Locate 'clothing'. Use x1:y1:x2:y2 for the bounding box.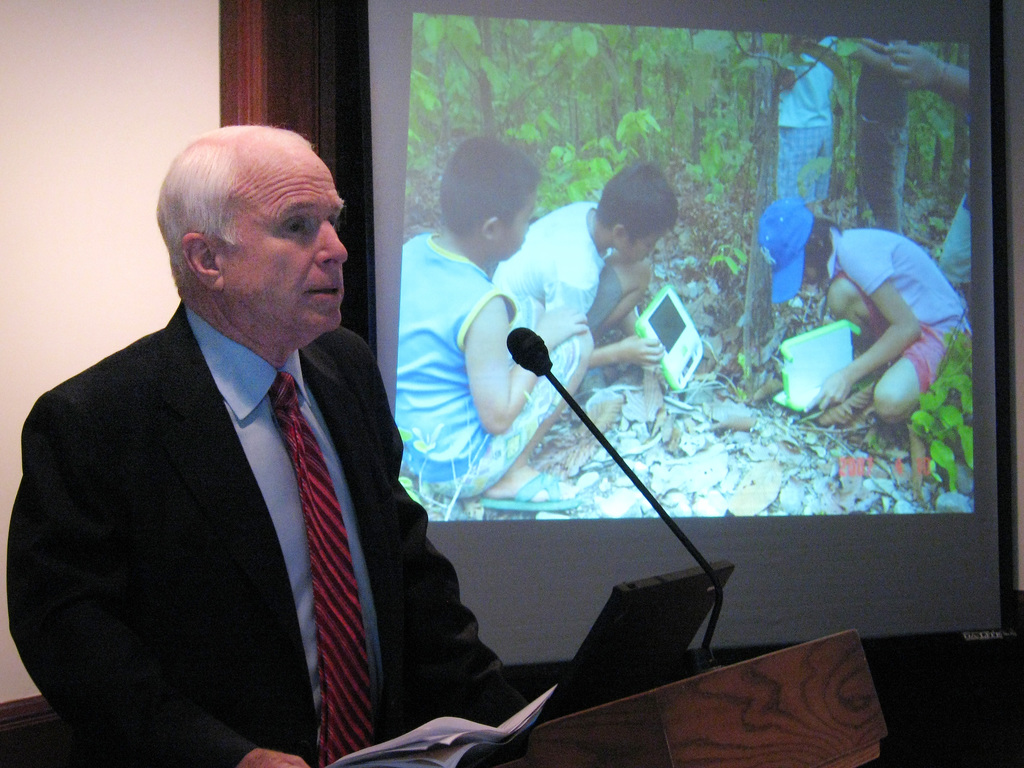
505:183:639:338.
